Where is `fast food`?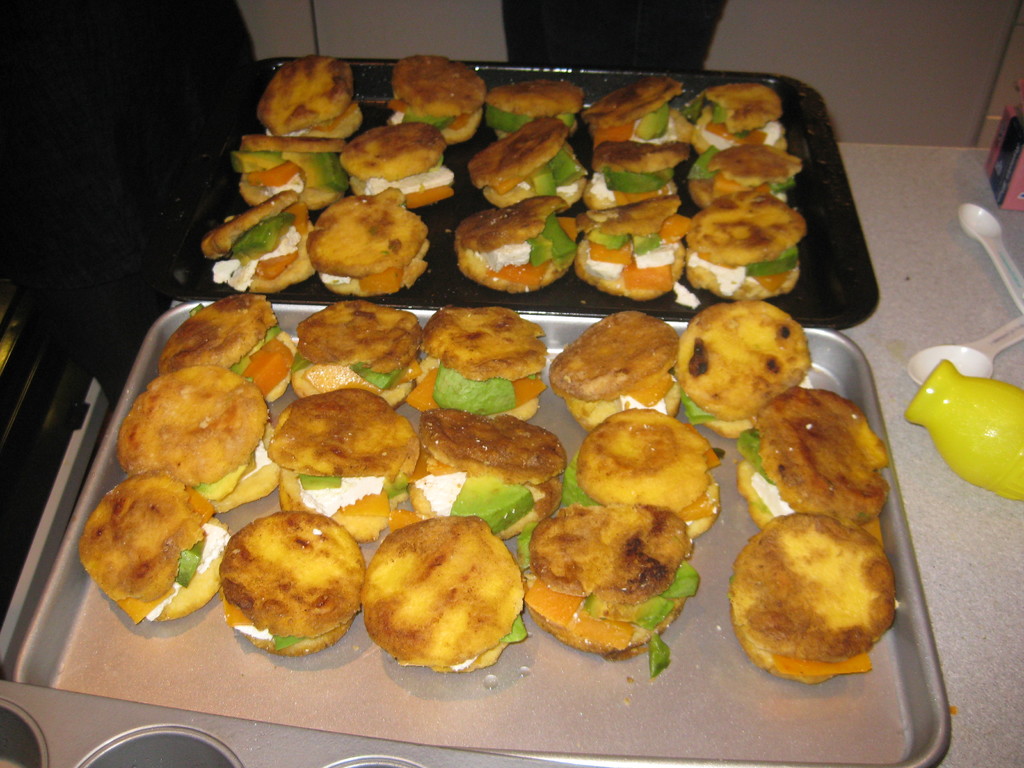
region(739, 387, 890, 529).
